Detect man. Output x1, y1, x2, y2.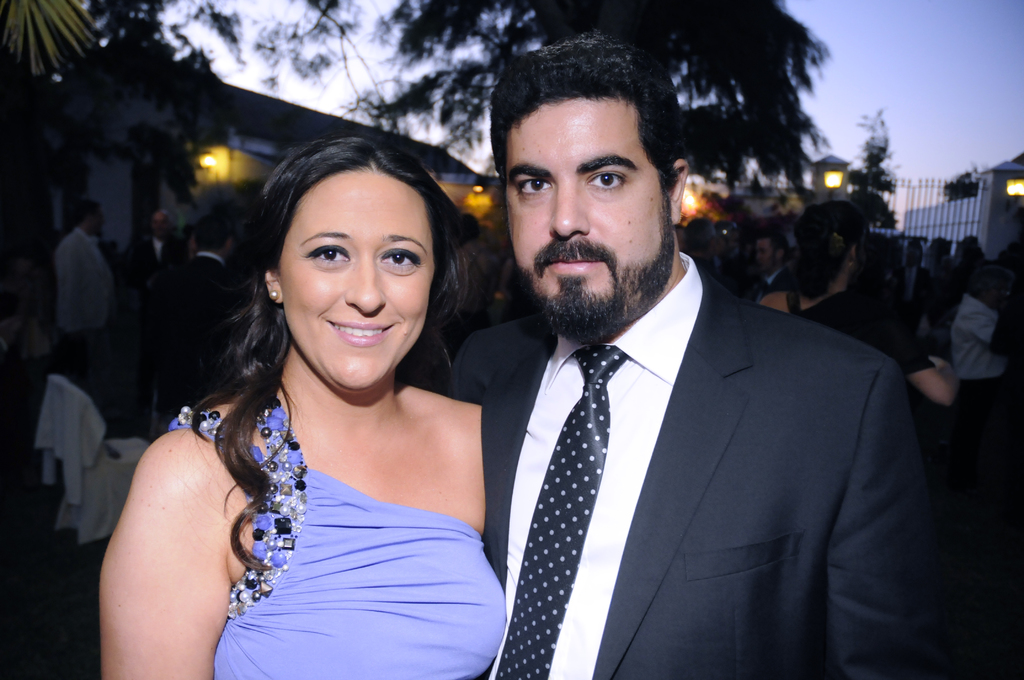
125, 201, 179, 324.
